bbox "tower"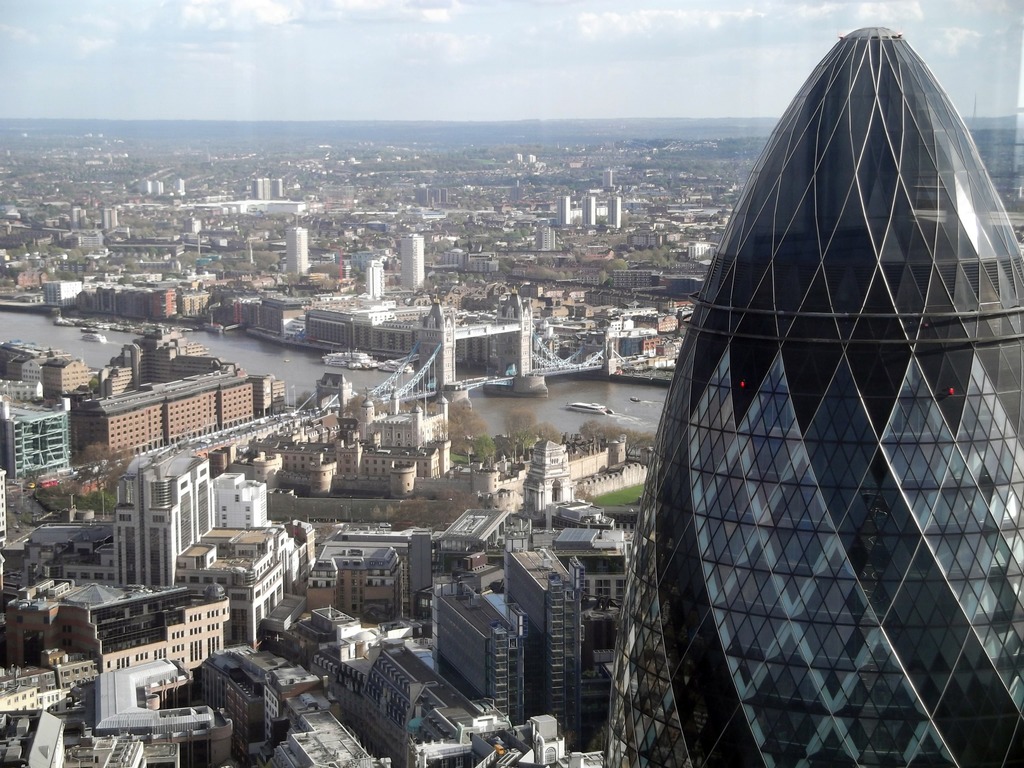
[x1=411, y1=311, x2=460, y2=388]
